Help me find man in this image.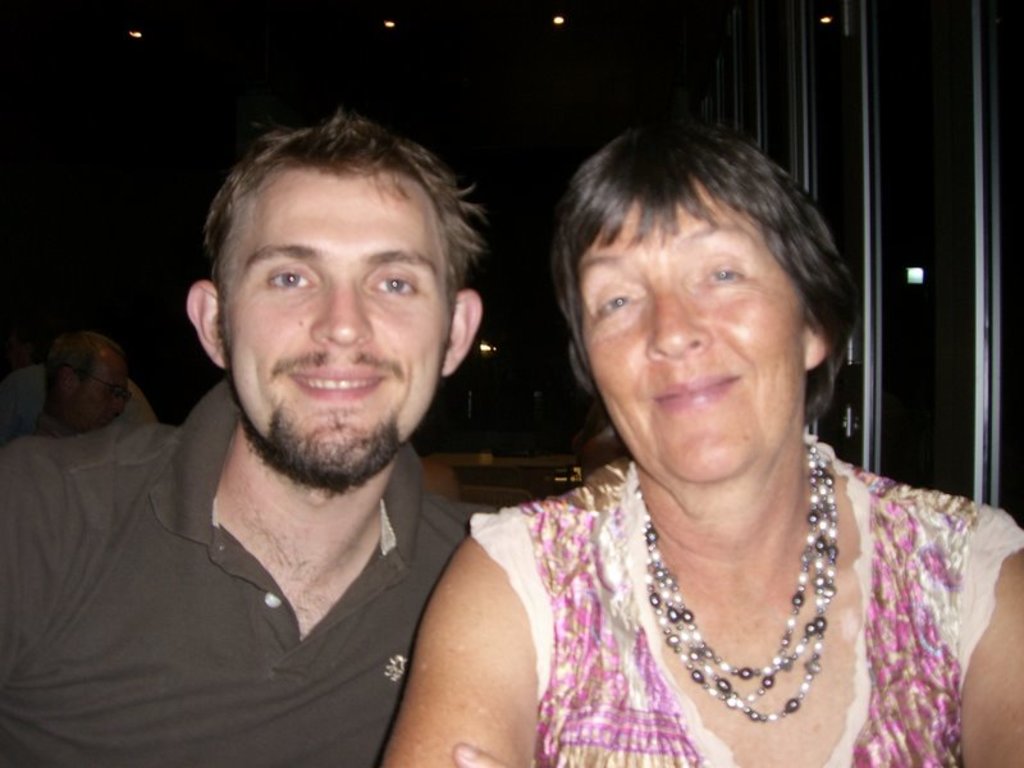
Found it: (14,110,579,767).
